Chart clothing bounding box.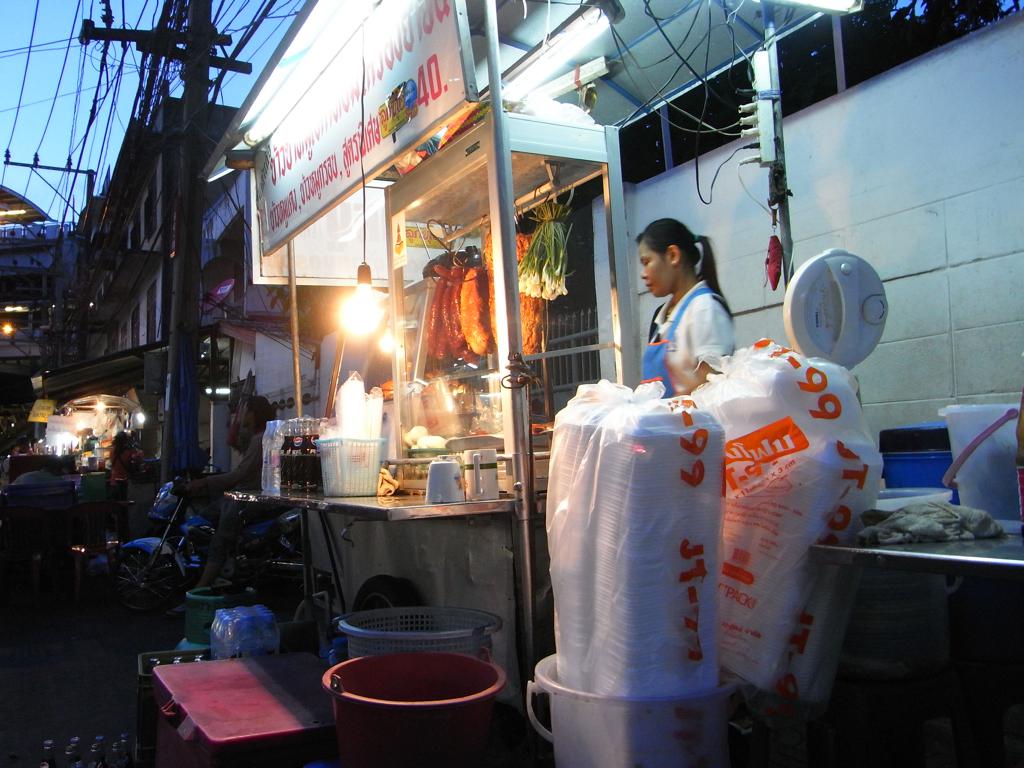
Charted: box=[191, 427, 279, 562].
